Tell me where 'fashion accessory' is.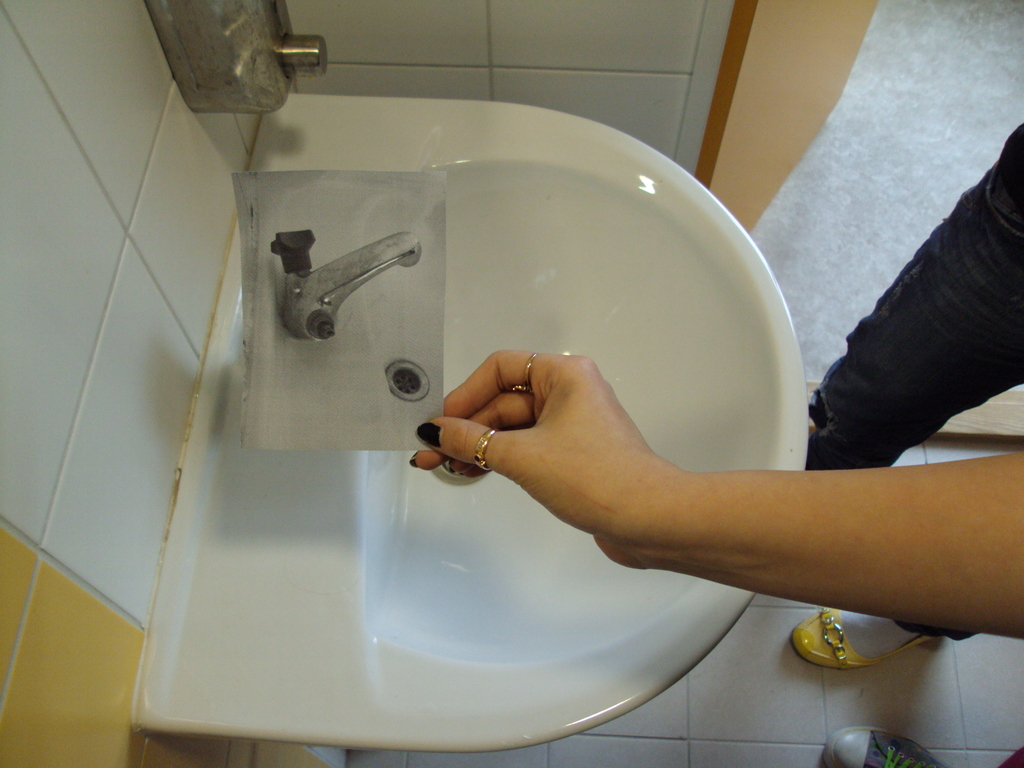
'fashion accessory' is at 409,458,418,467.
